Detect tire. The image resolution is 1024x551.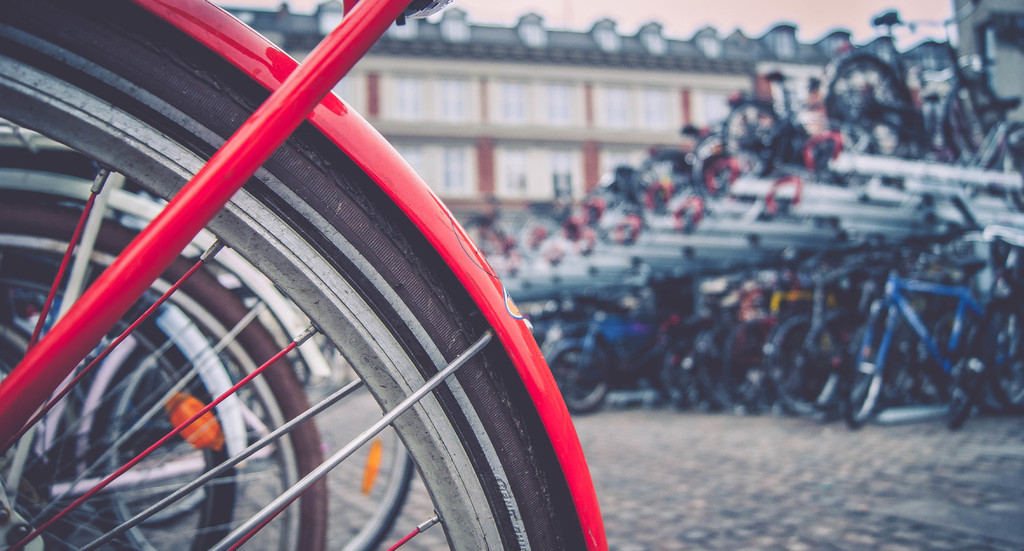
bbox(825, 56, 911, 158).
